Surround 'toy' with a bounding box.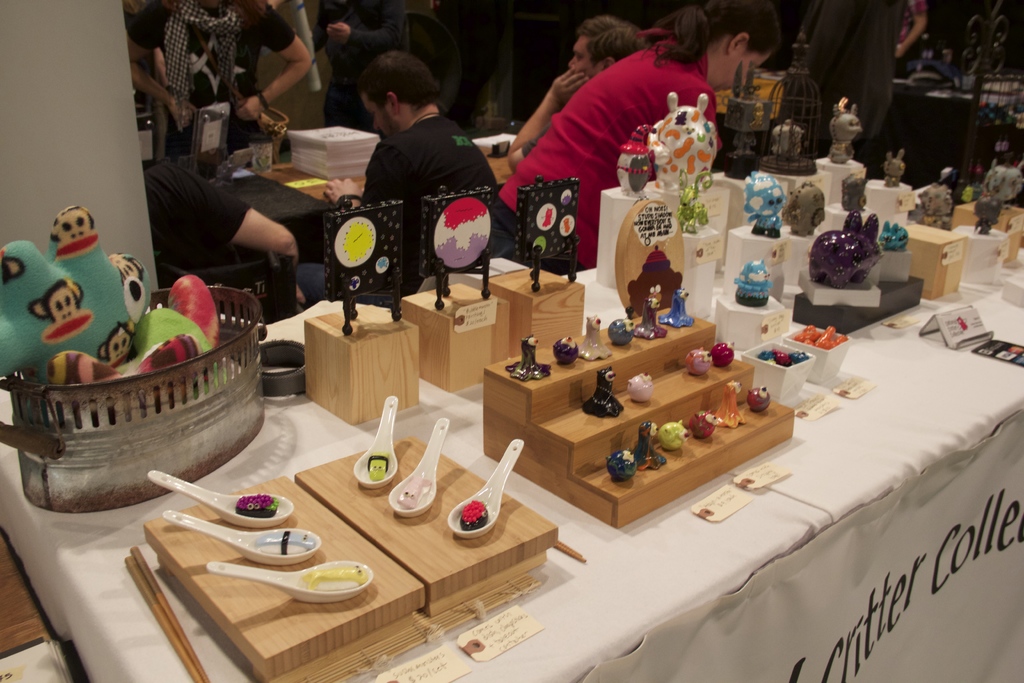
pyautogui.locateOnScreen(162, 272, 227, 350).
